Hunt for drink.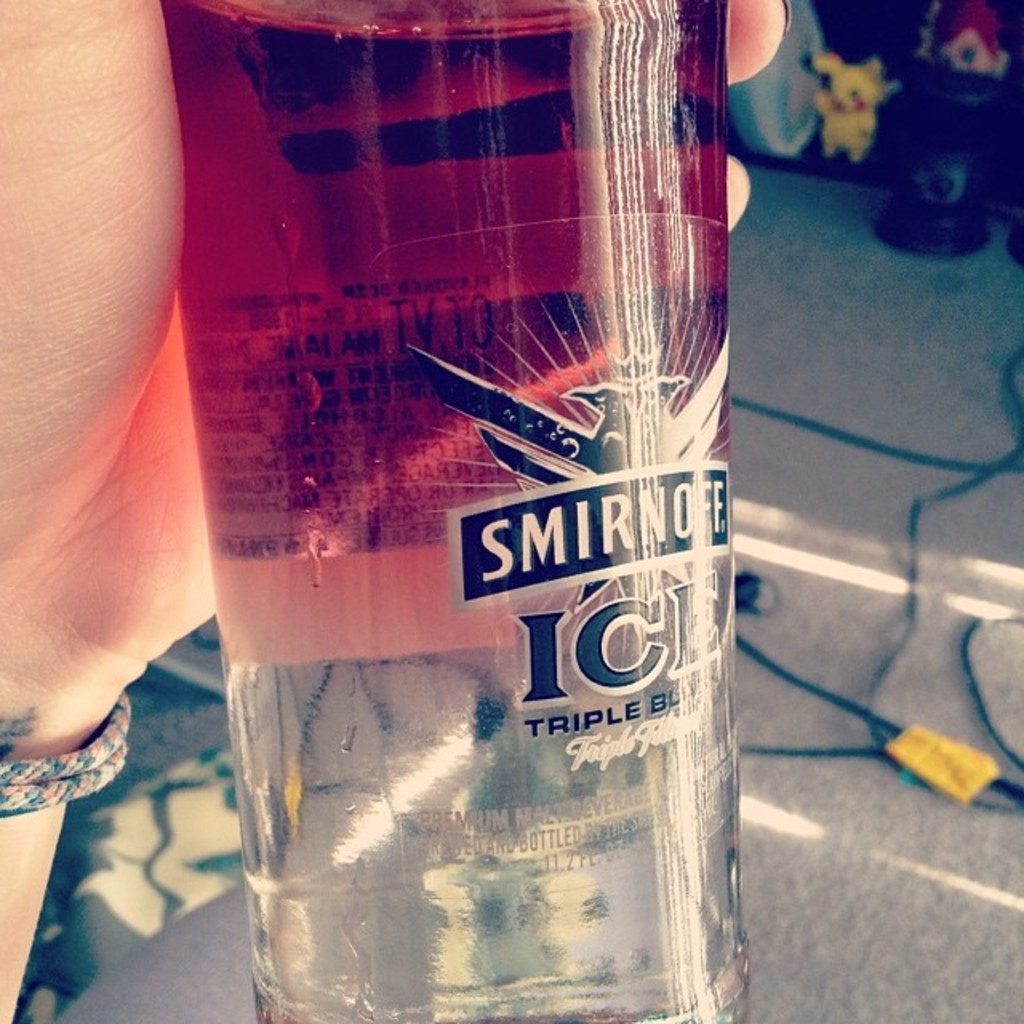
Hunted down at x1=149, y1=19, x2=773, y2=1023.
